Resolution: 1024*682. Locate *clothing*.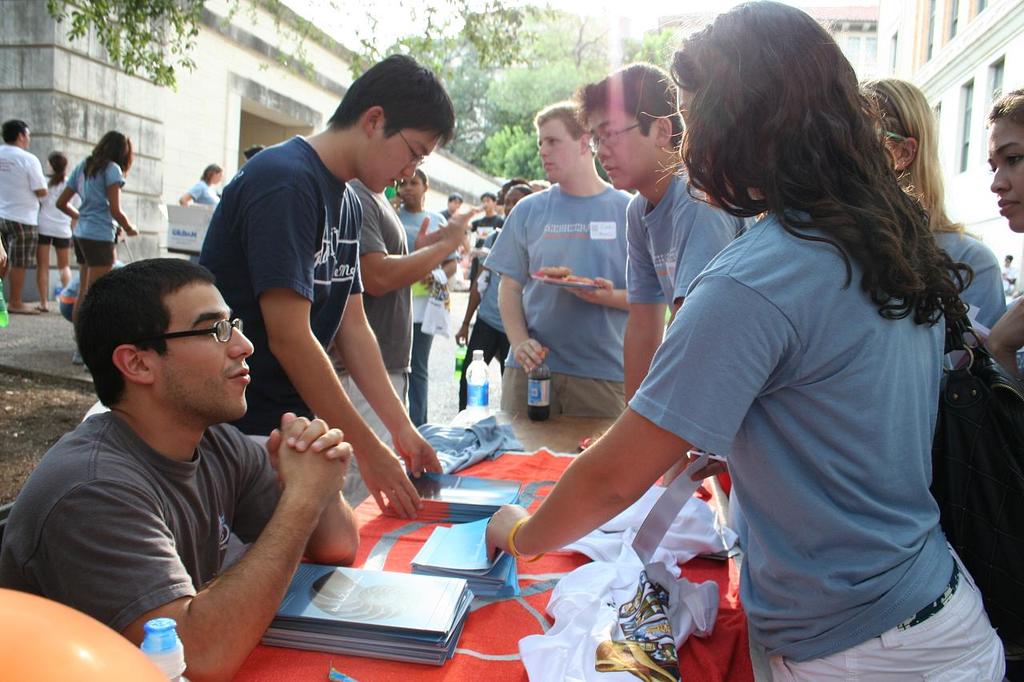
[626, 207, 1004, 681].
